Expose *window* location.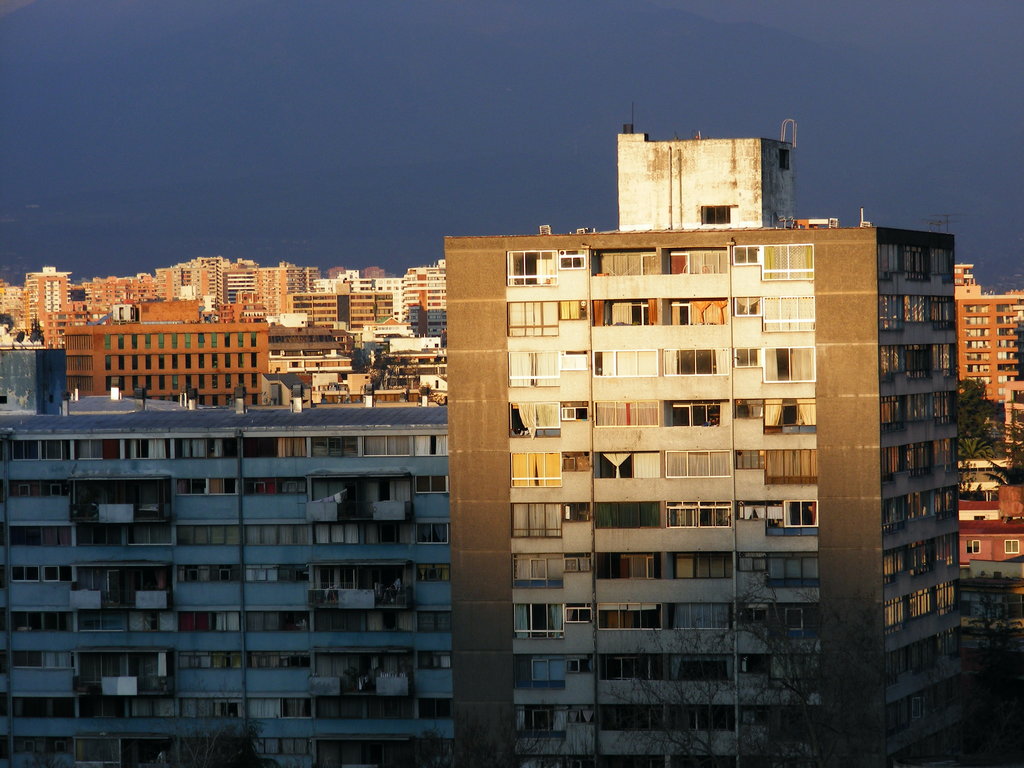
Exposed at BBox(592, 351, 659, 378).
